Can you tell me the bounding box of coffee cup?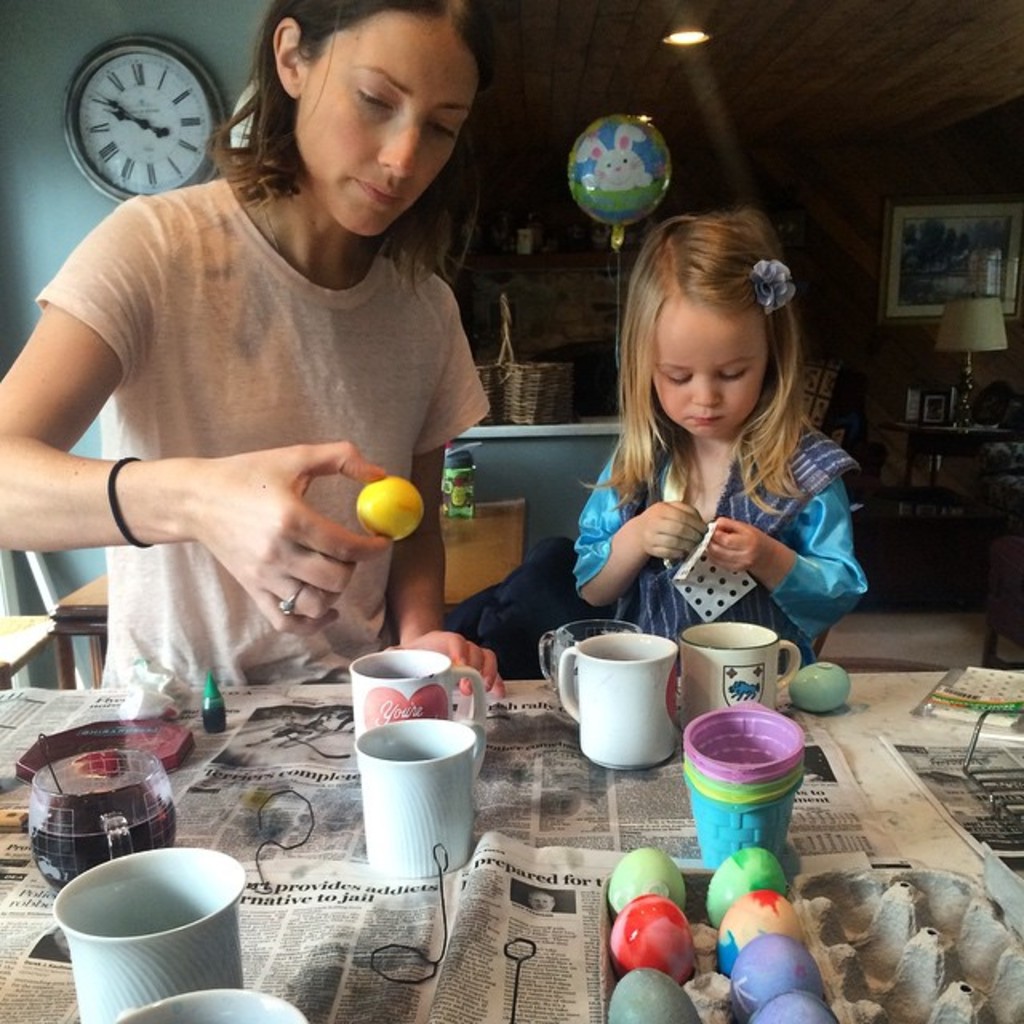
region(350, 648, 485, 773).
